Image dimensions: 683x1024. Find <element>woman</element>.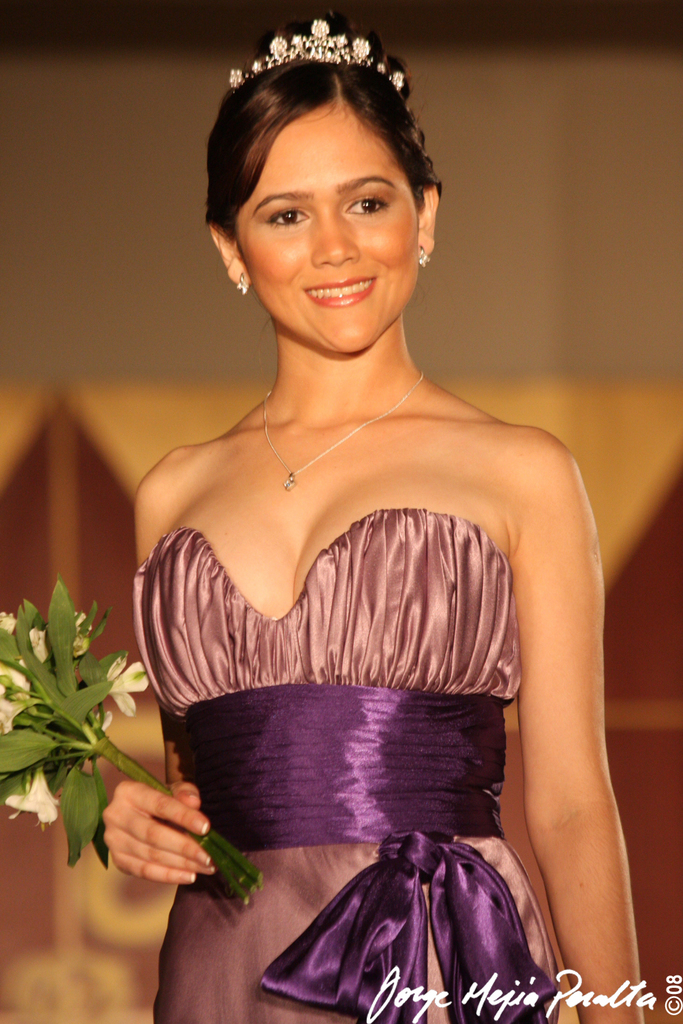
(x1=88, y1=0, x2=629, y2=1023).
